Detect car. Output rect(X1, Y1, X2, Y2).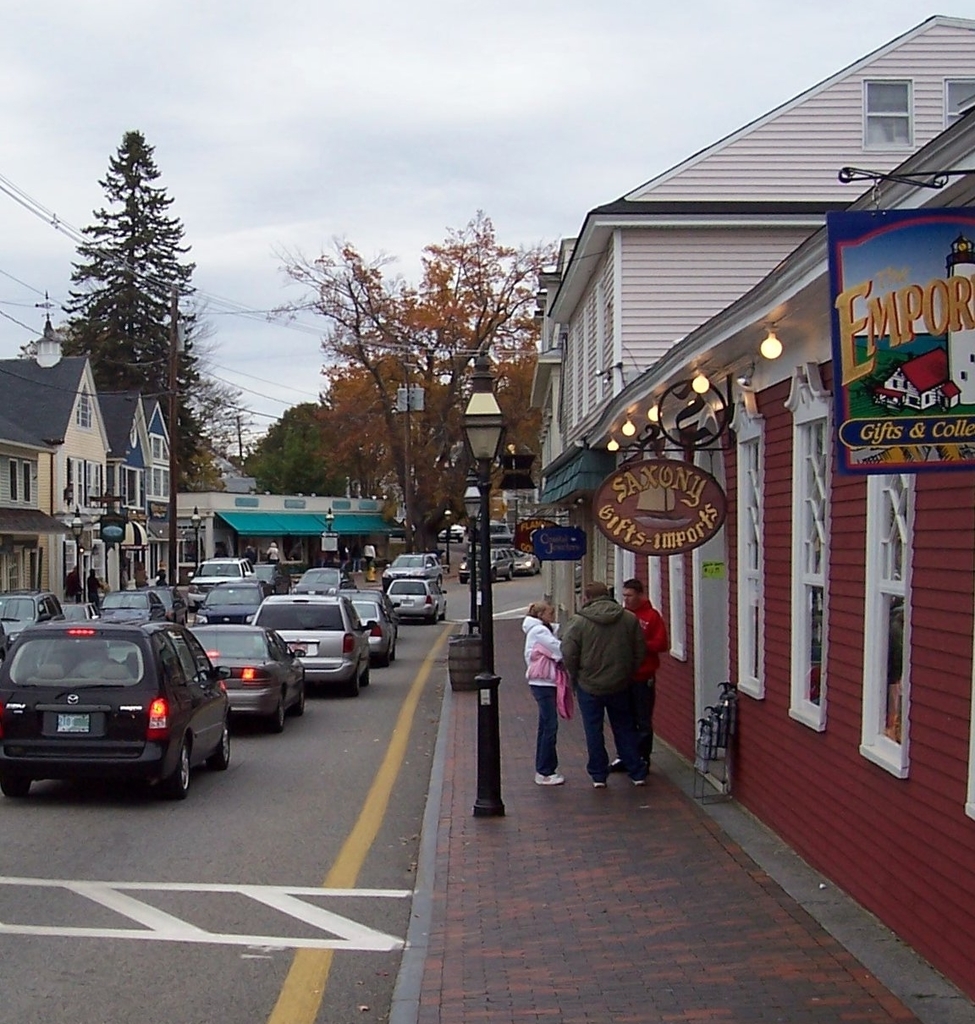
rect(511, 545, 545, 586).
